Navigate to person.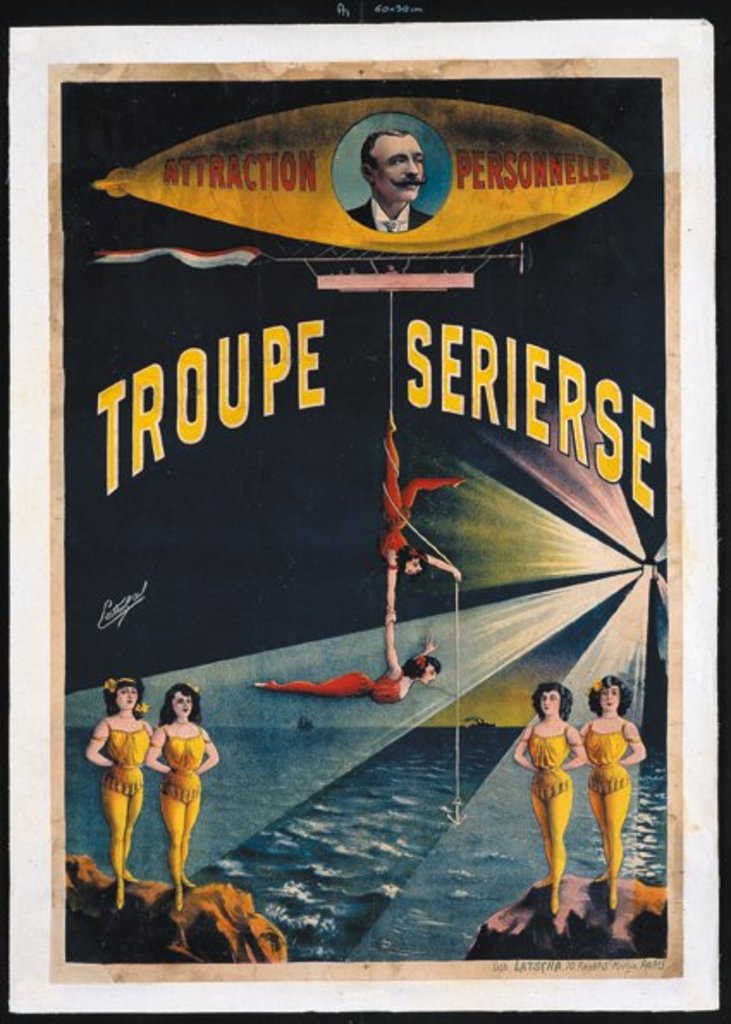
Navigation target: 514 680 588 912.
